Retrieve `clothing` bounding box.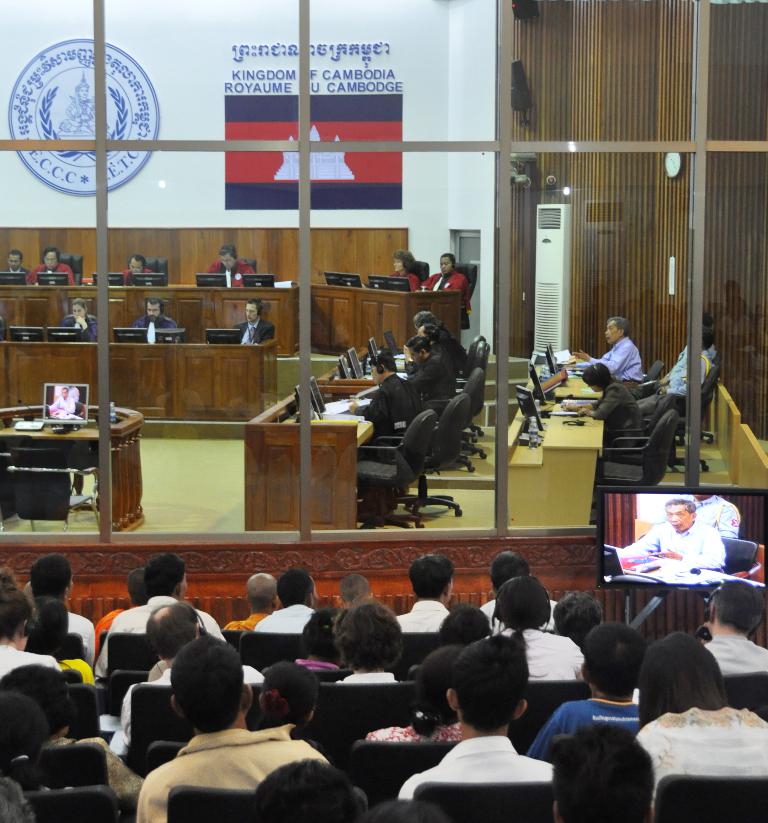
Bounding box: <region>634, 707, 767, 822</region>.
